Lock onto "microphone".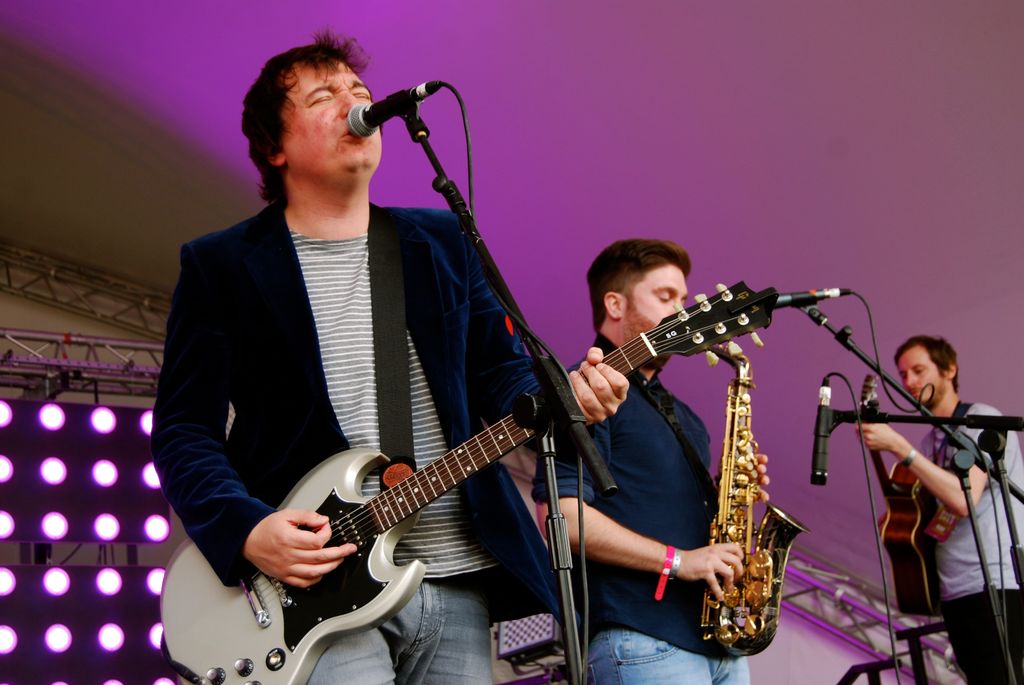
Locked: <box>767,285,863,313</box>.
